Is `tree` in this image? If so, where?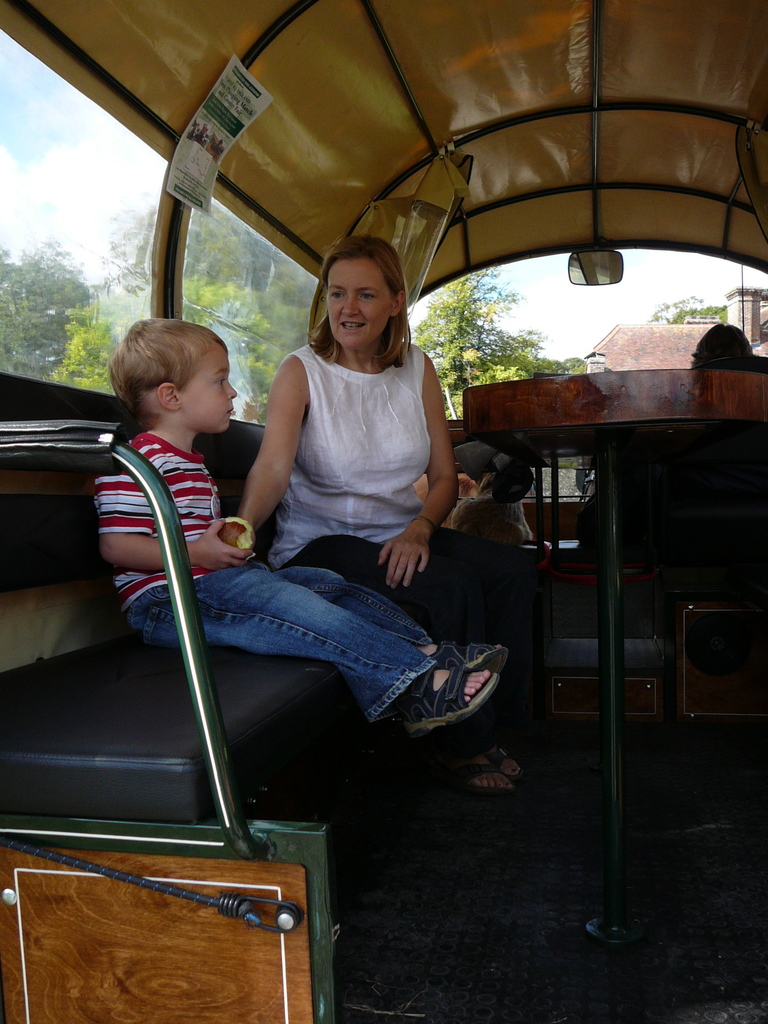
Yes, at bbox(208, 260, 325, 420).
